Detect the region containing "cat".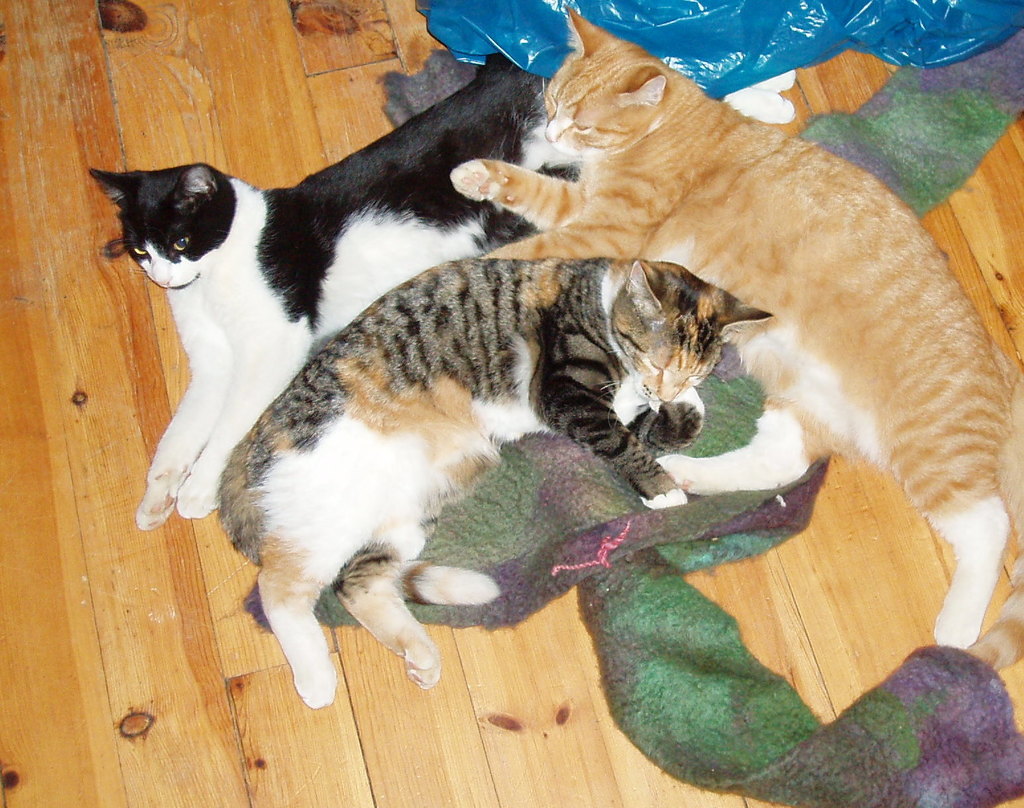
bbox=(448, 6, 1023, 674).
